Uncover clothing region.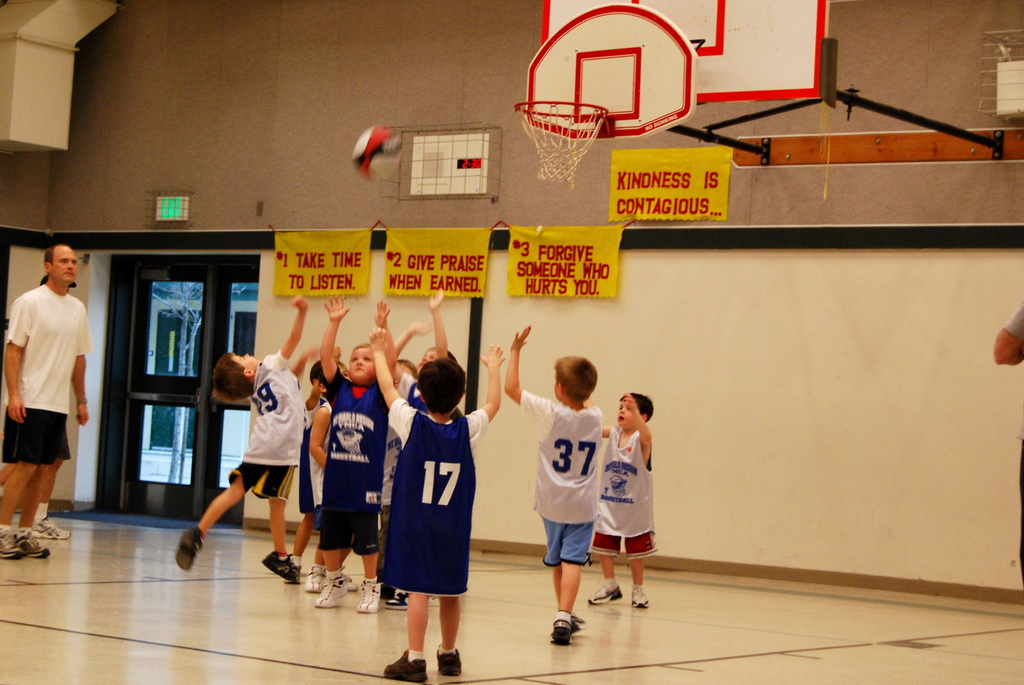
Uncovered: [296, 397, 323, 512].
